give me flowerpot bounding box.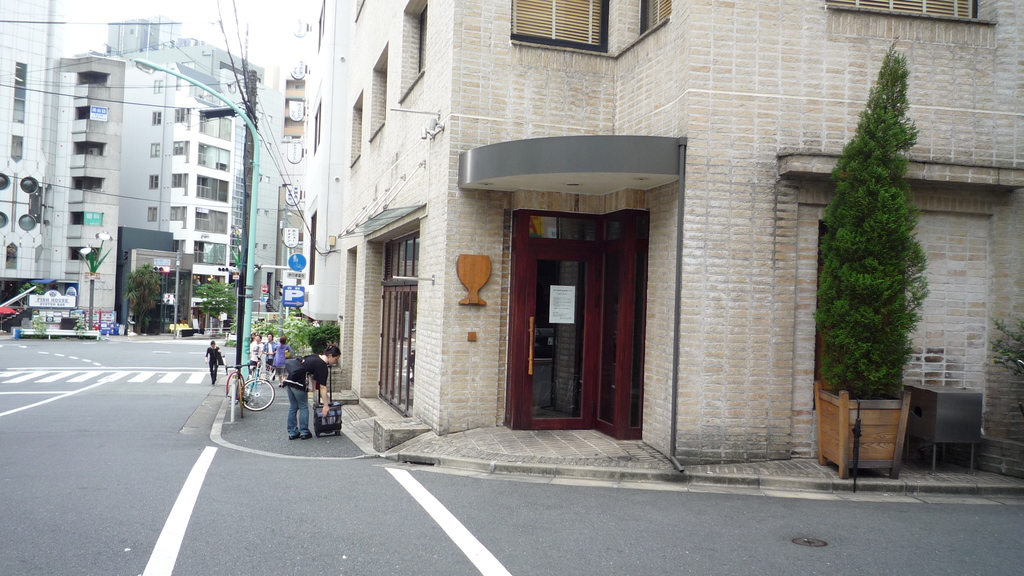
region(810, 385, 915, 482).
